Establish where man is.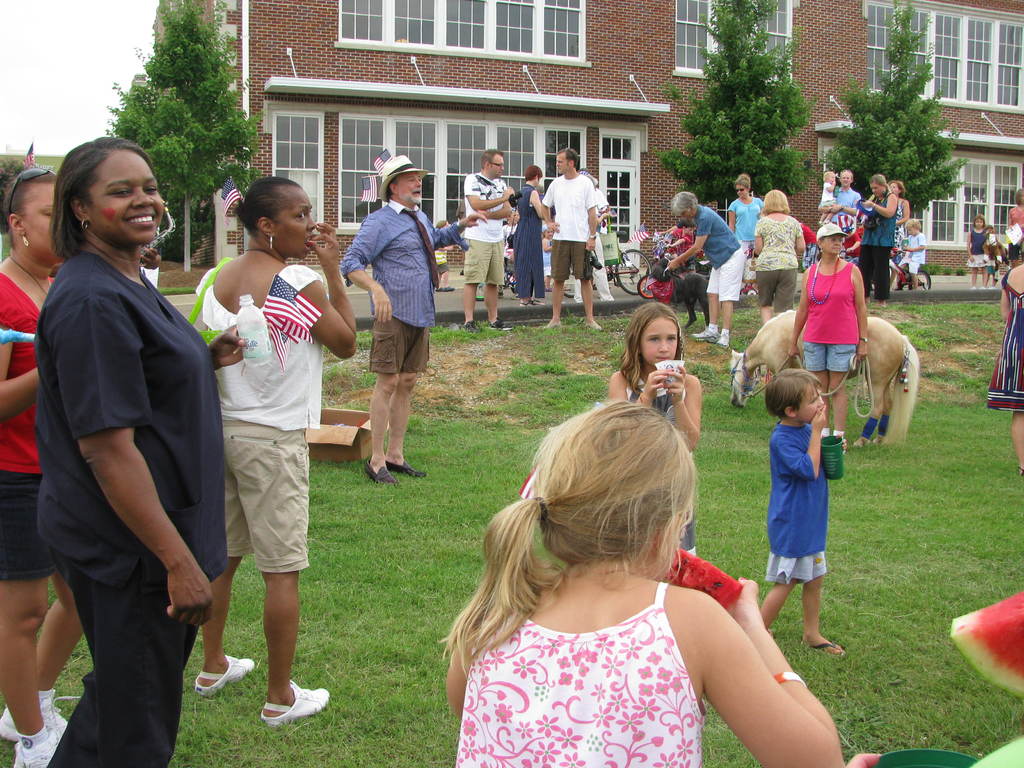
Established at [left=819, top=166, right=860, bottom=226].
